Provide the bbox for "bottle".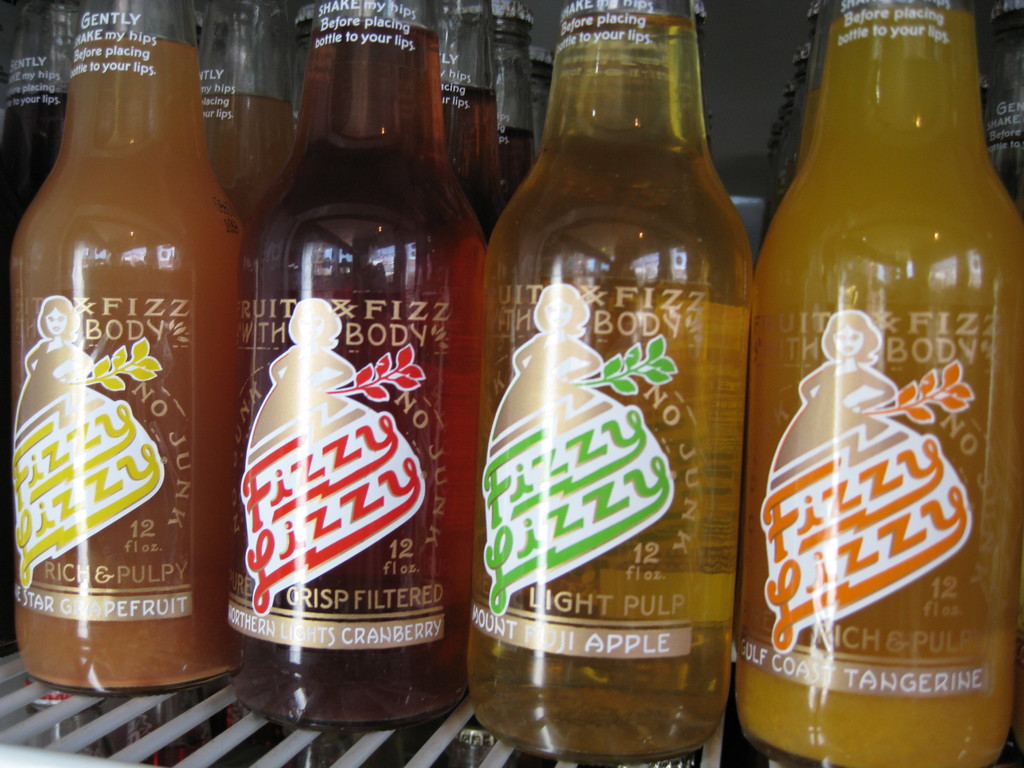
<box>227,0,459,735</box>.
